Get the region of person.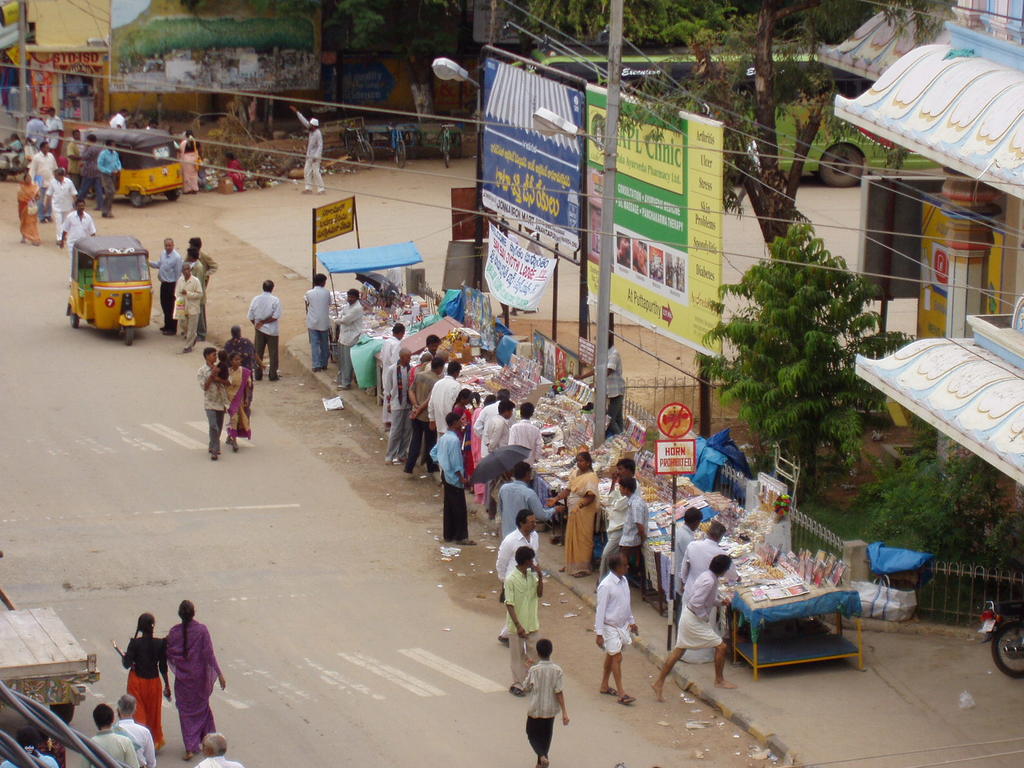
[25, 112, 42, 154].
